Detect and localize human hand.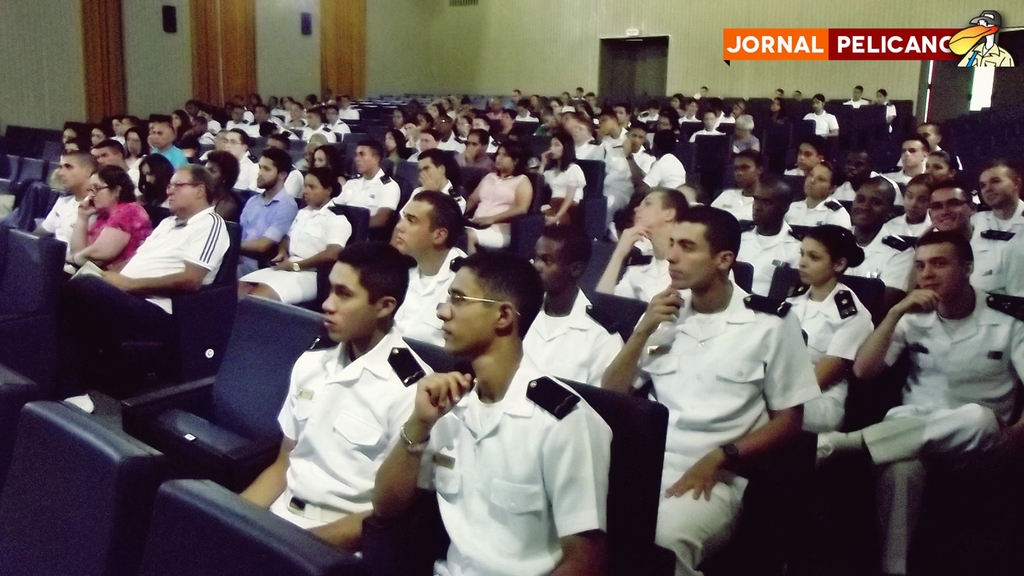
Localized at {"left": 641, "top": 283, "right": 684, "bottom": 337}.
